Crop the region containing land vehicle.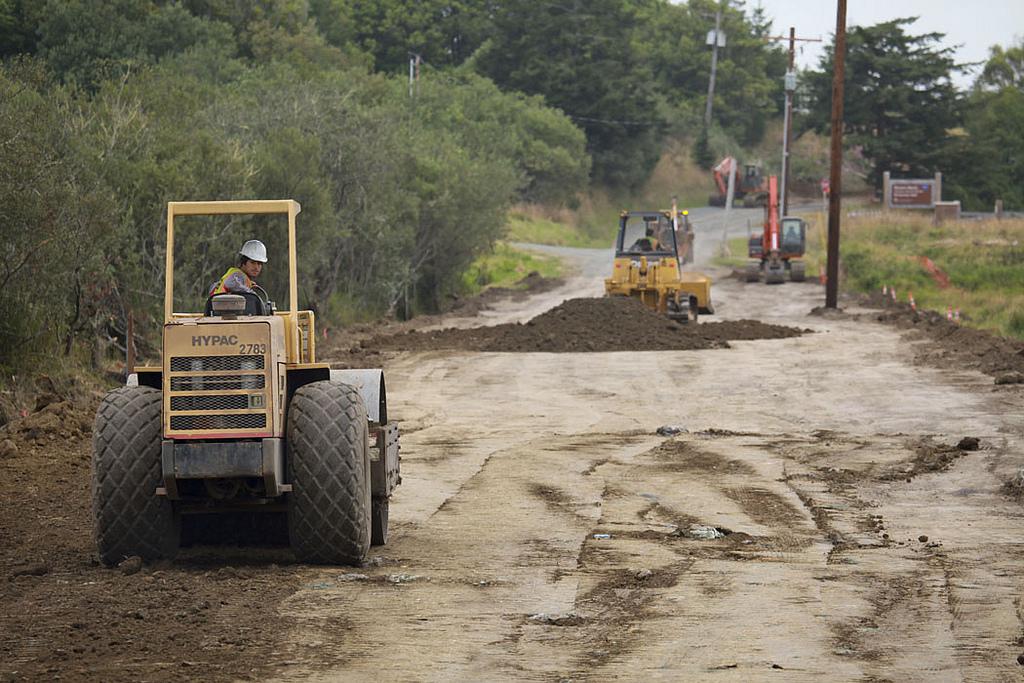
Crop region: 748,172,807,288.
